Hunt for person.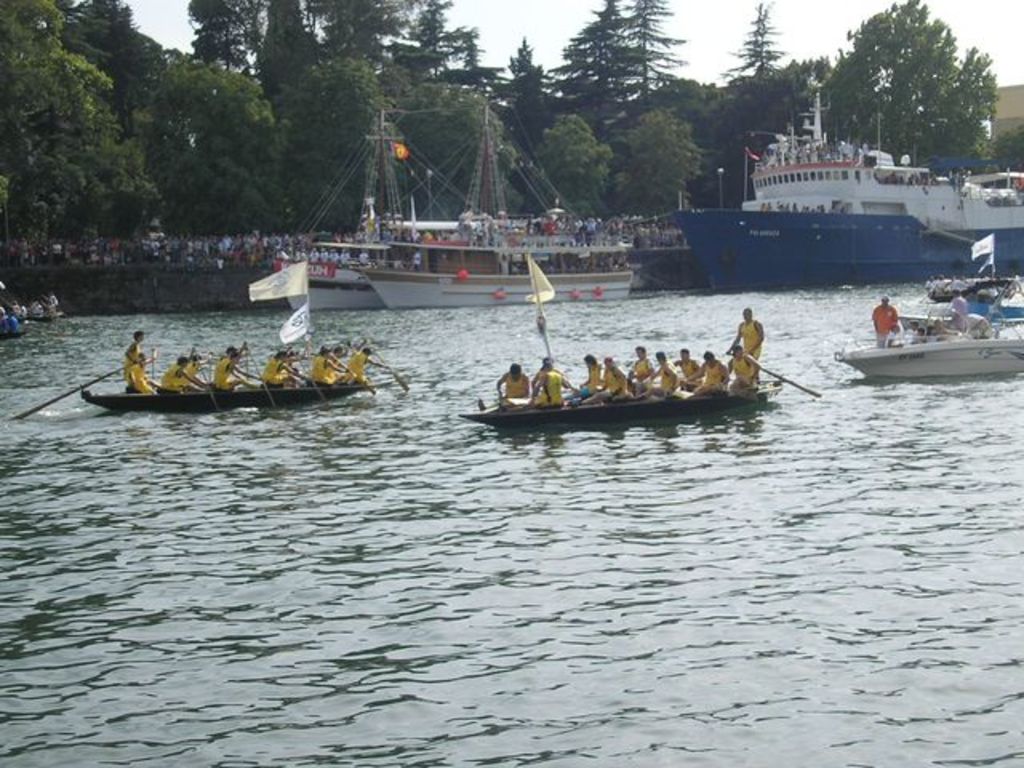
Hunted down at (x1=651, y1=346, x2=678, y2=395).
